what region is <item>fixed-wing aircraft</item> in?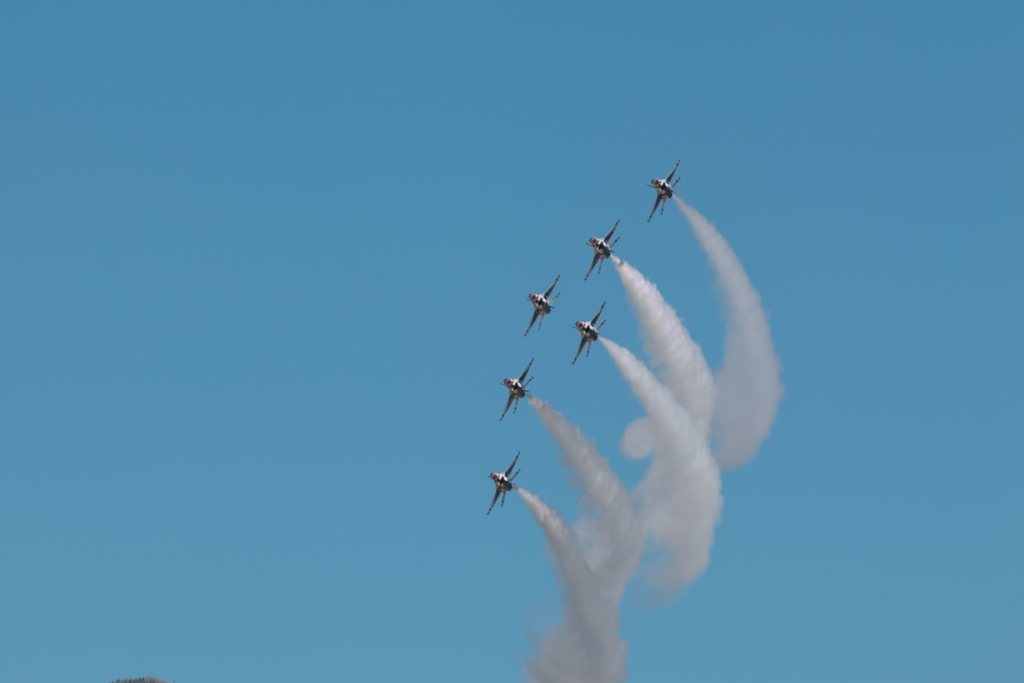
Rect(641, 153, 687, 228).
